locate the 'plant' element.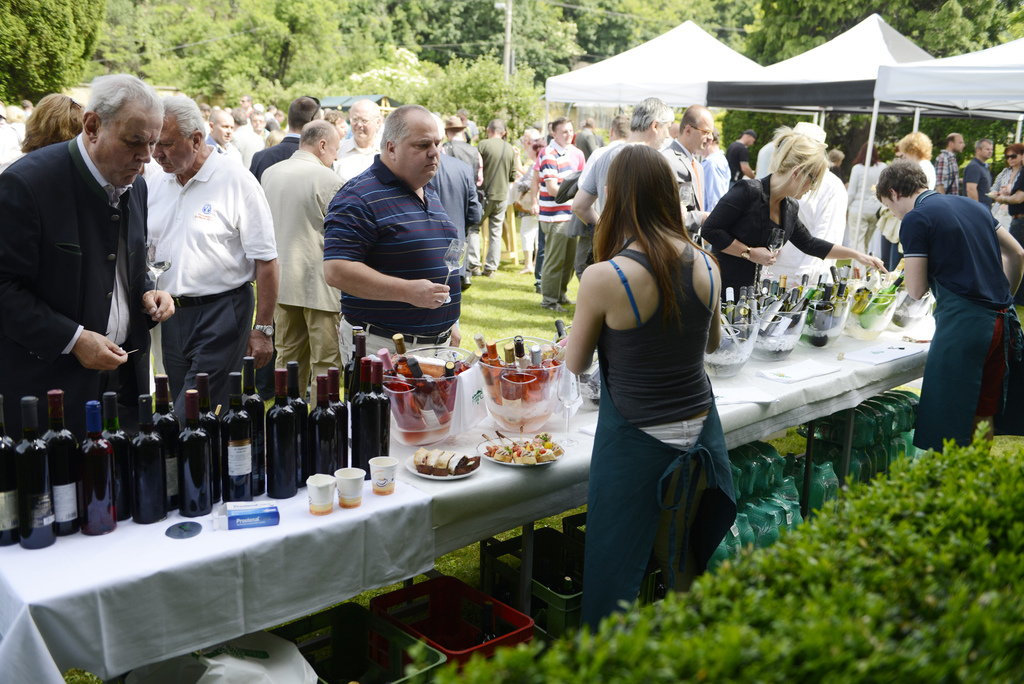
Element bbox: {"left": 133, "top": 1, "right": 262, "bottom": 102}.
